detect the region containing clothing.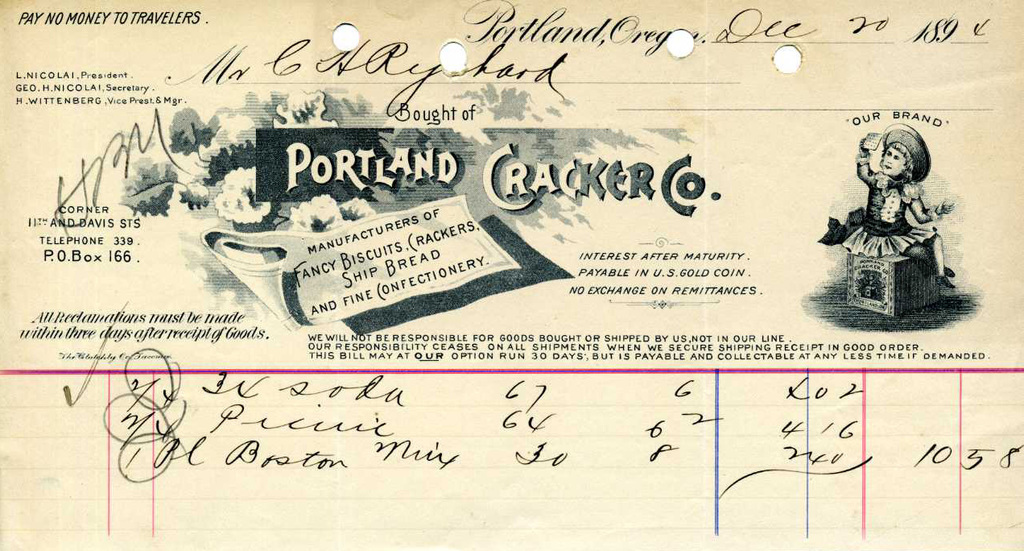
locate(815, 166, 932, 265).
